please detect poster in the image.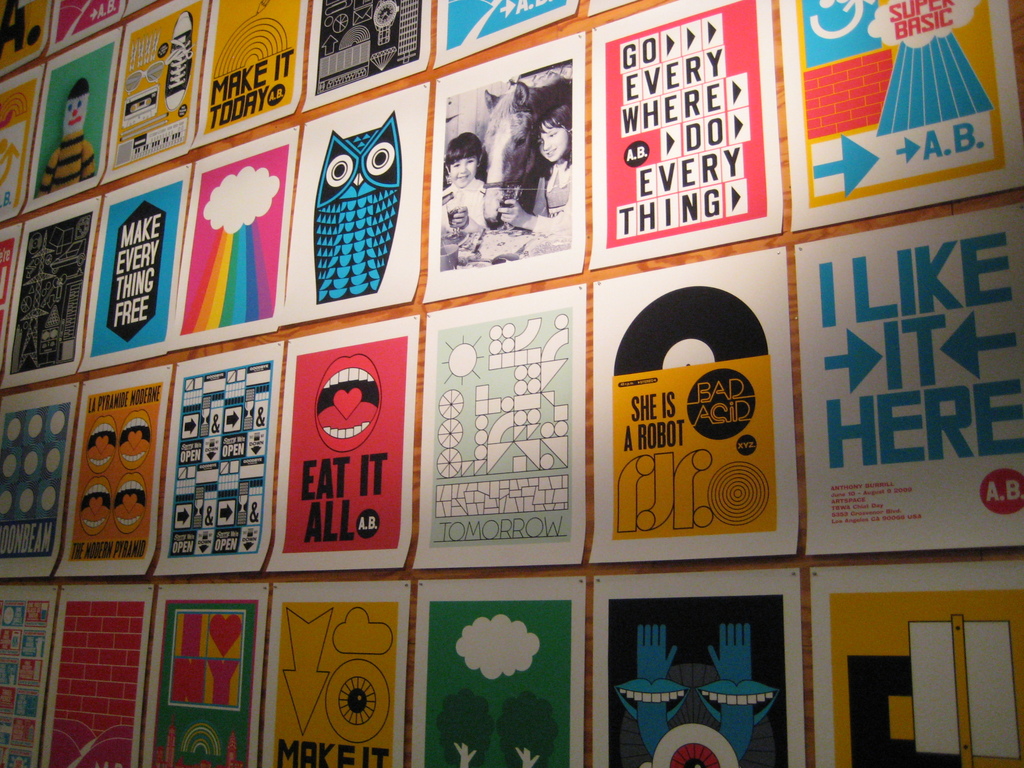
detection(56, 362, 174, 576).
